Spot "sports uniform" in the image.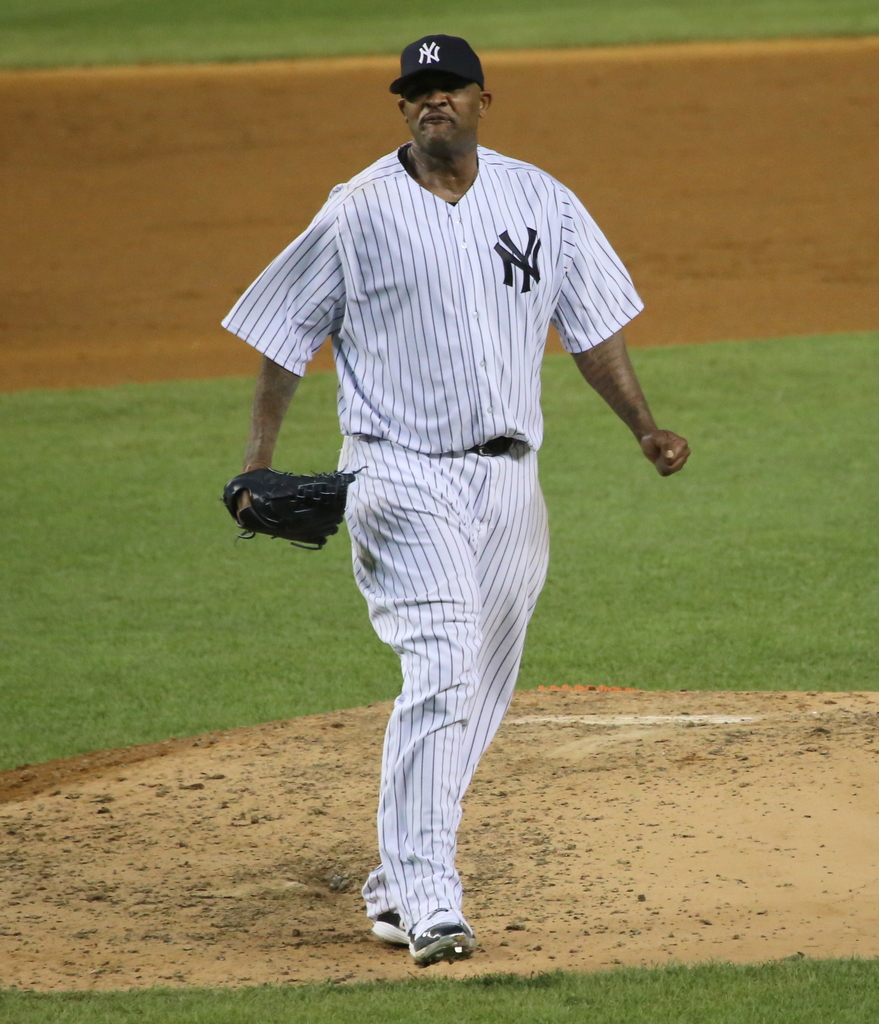
"sports uniform" found at x1=216, y1=32, x2=645, y2=972.
